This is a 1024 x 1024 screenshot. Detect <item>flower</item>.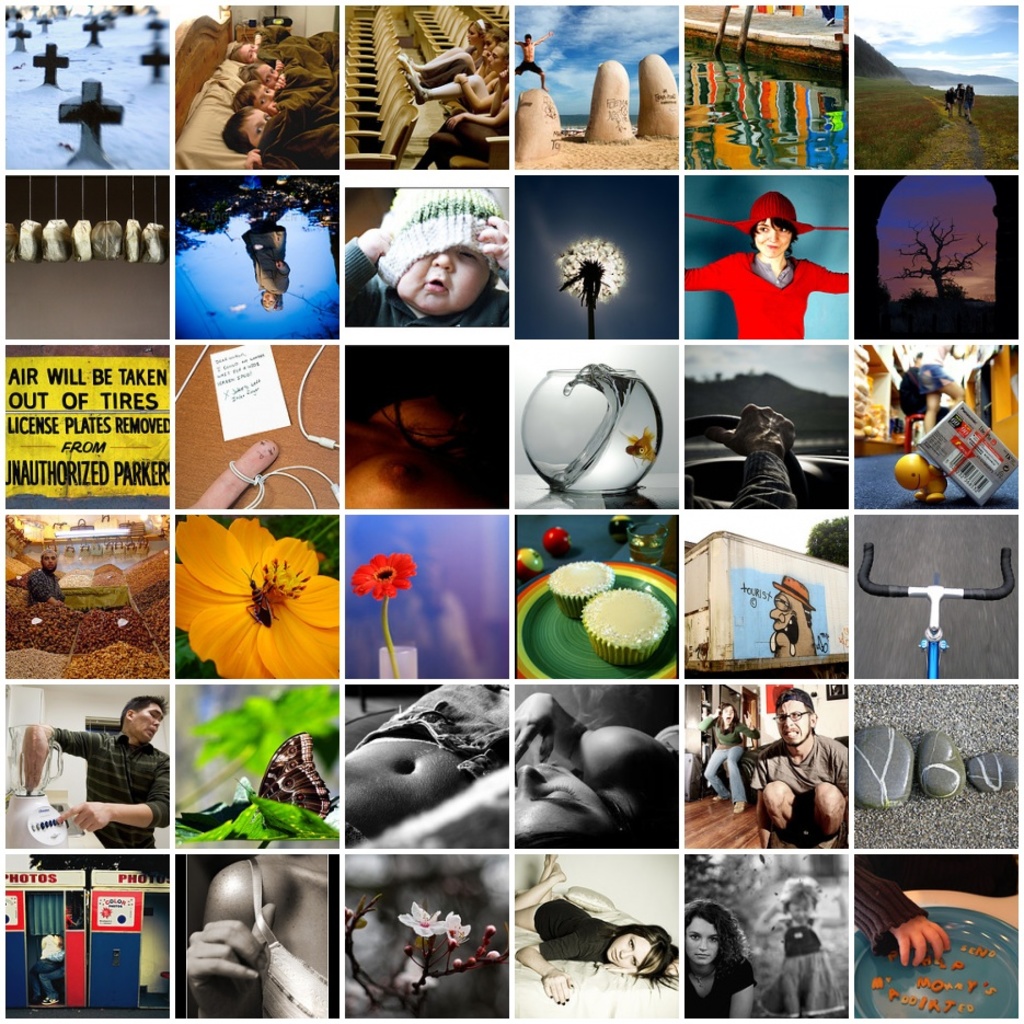
400/901/444/935.
